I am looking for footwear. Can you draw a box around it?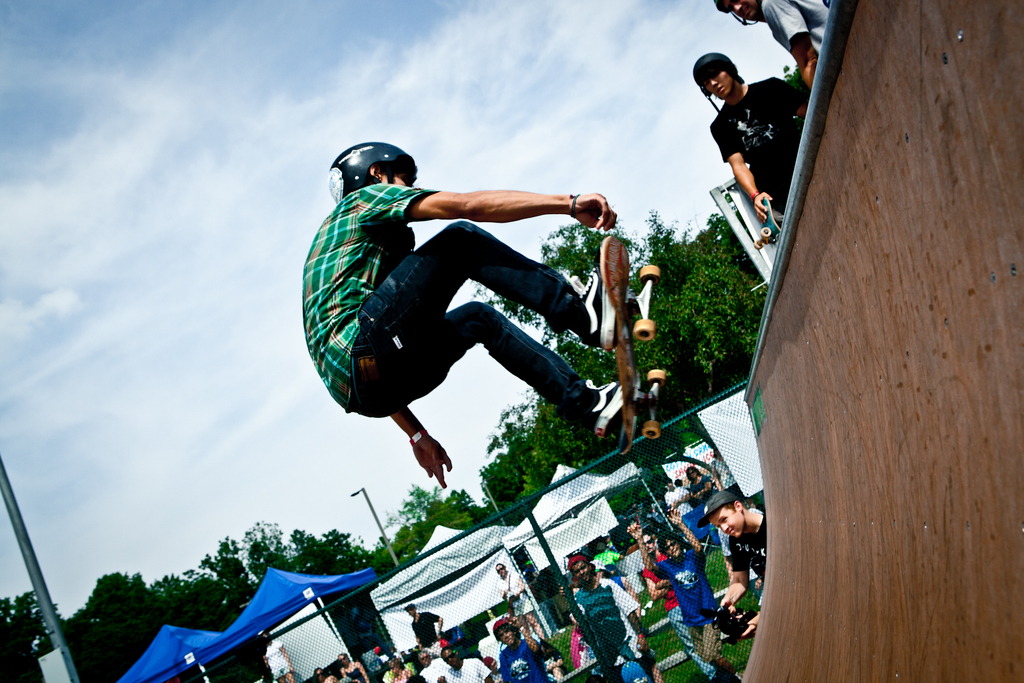
Sure, the bounding box is bbox(552, 372, 641, 442).
